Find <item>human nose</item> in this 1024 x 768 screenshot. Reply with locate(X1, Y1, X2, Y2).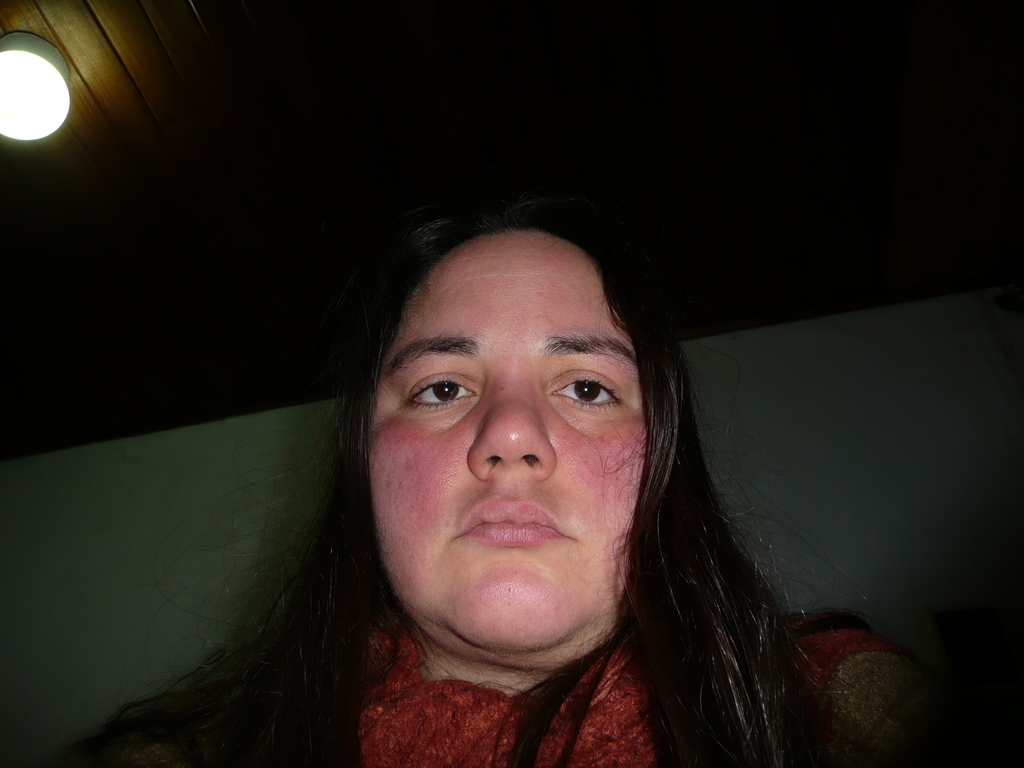
locate(468, 387, 557, 468).
